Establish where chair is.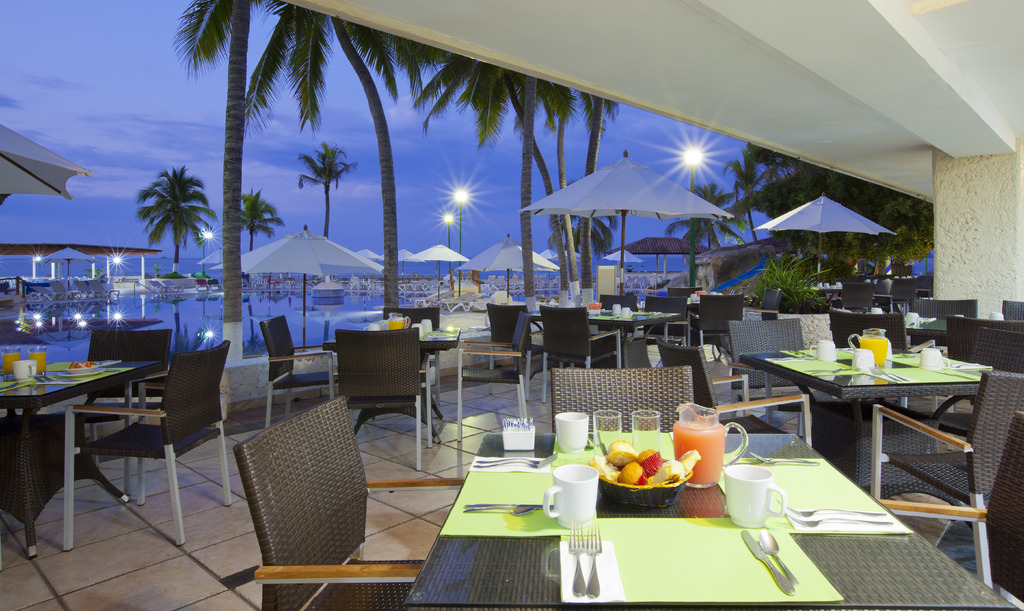
Established at l=745, t=292, r=779, b=321.
